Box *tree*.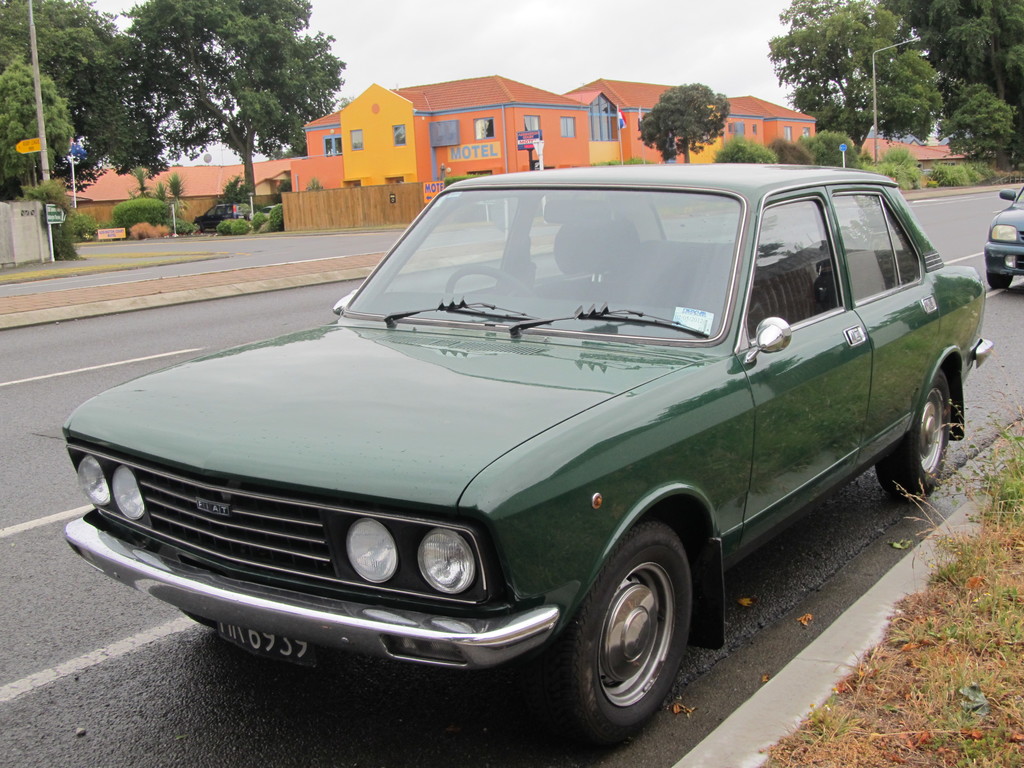
<box>765,5,943,155</box>.
